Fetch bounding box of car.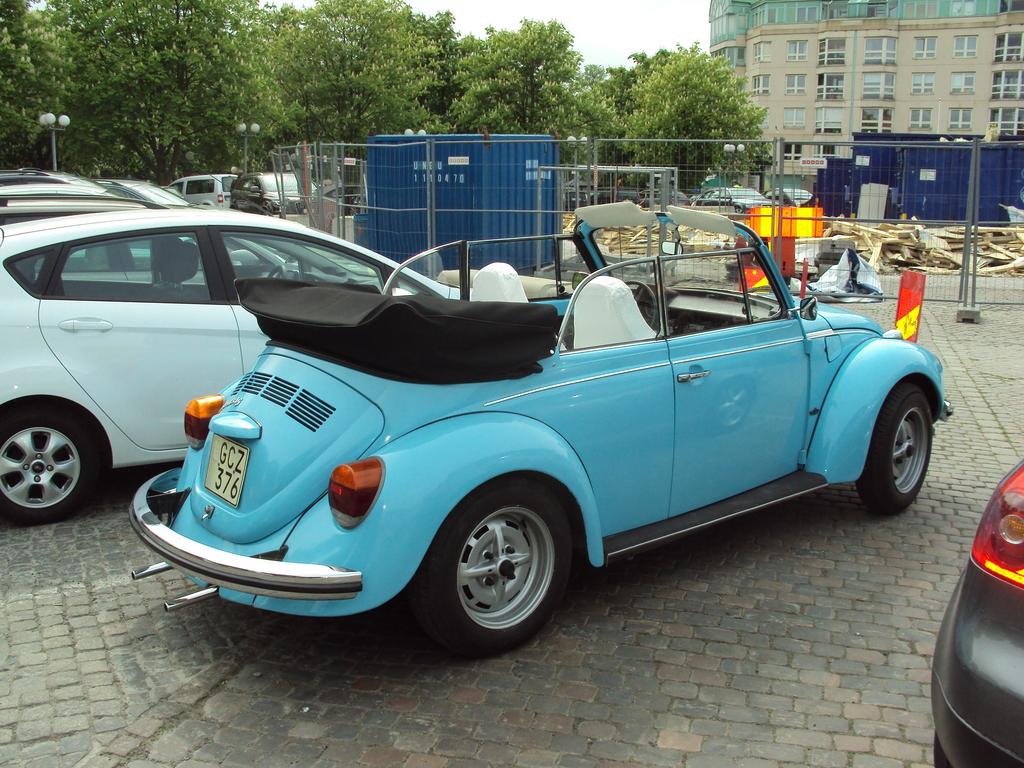
Bbox: (x1=237, y1=171, x2=312, y2=208).
